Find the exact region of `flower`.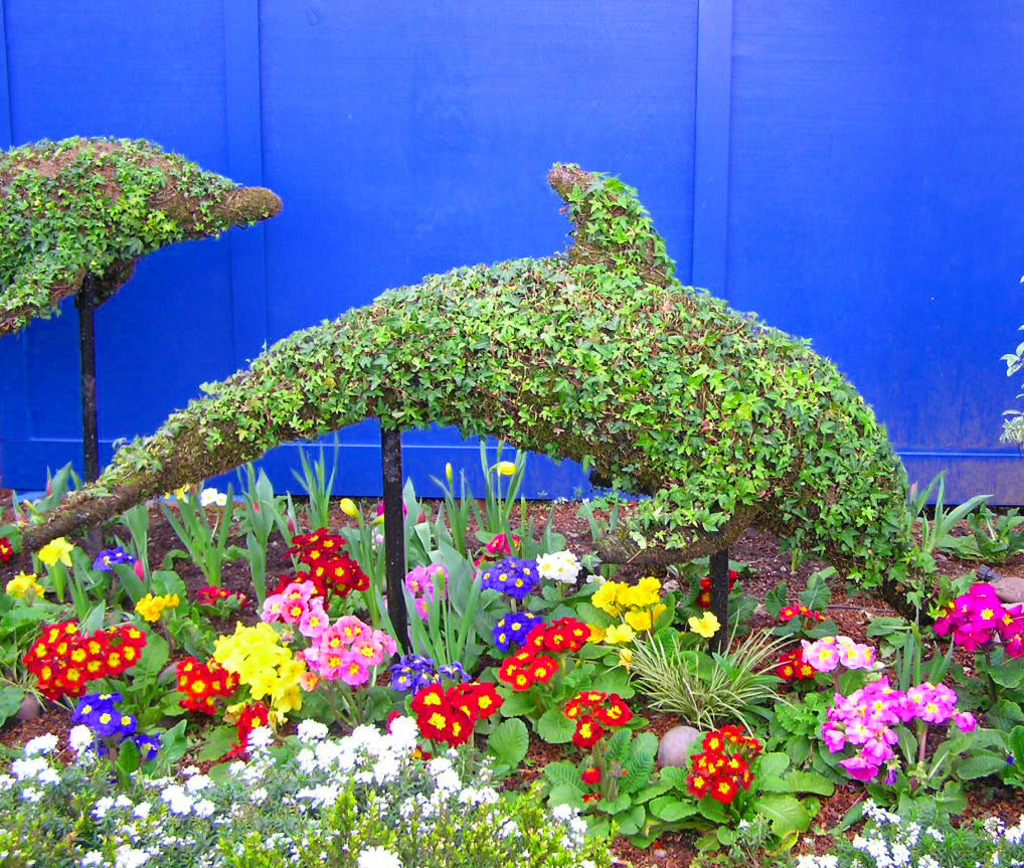
Exact region: (x1=495, y1=462, x2=510, y2=475).
